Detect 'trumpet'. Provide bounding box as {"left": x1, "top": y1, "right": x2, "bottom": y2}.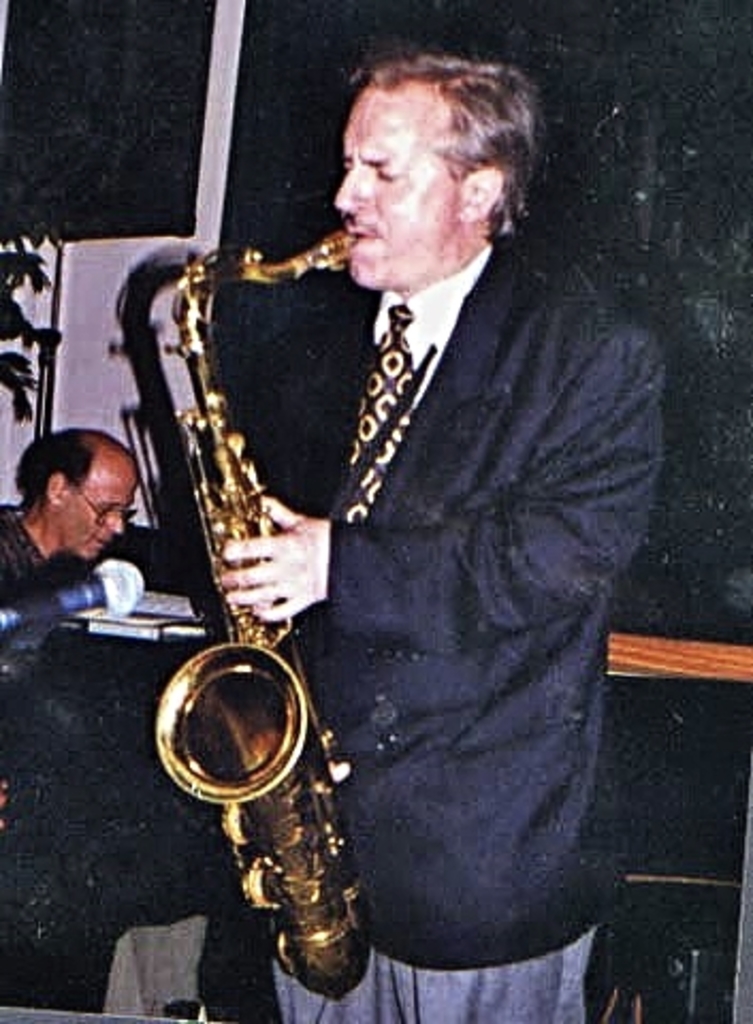
{"left": 151, "top": 235, "right": 378, "bottom": 998}.
